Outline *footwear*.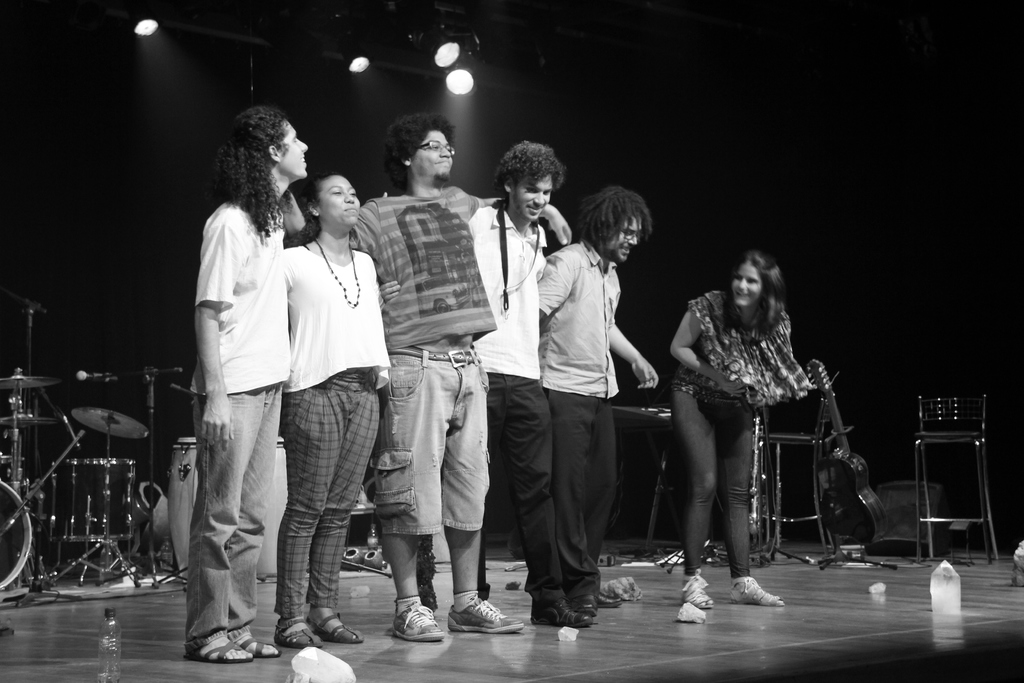
Outline: crop(230, 636, 280, 659).
